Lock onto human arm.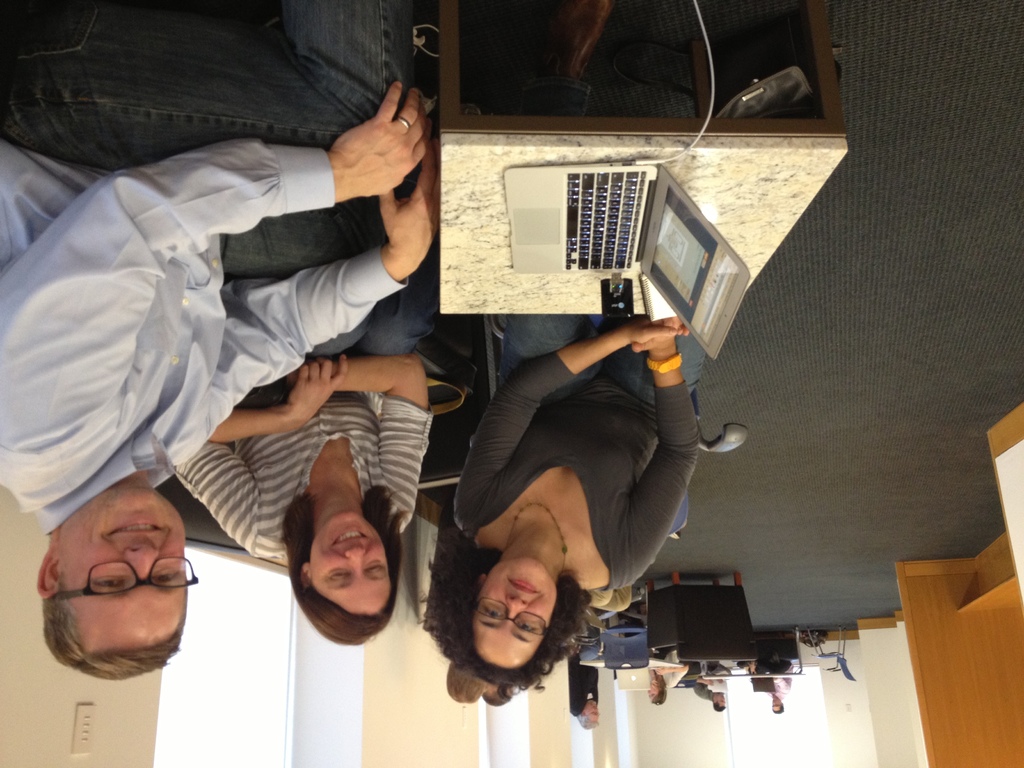
Locked: 278:355:416:518.
